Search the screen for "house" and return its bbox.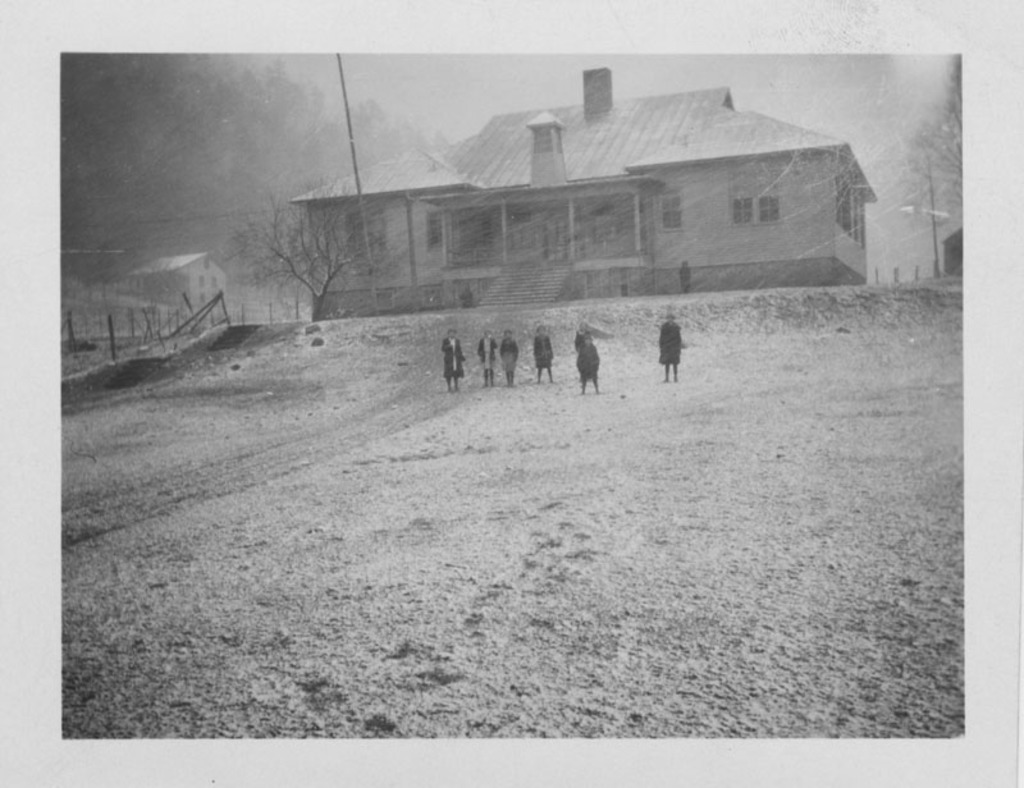
Found: 289:64:878:321.
